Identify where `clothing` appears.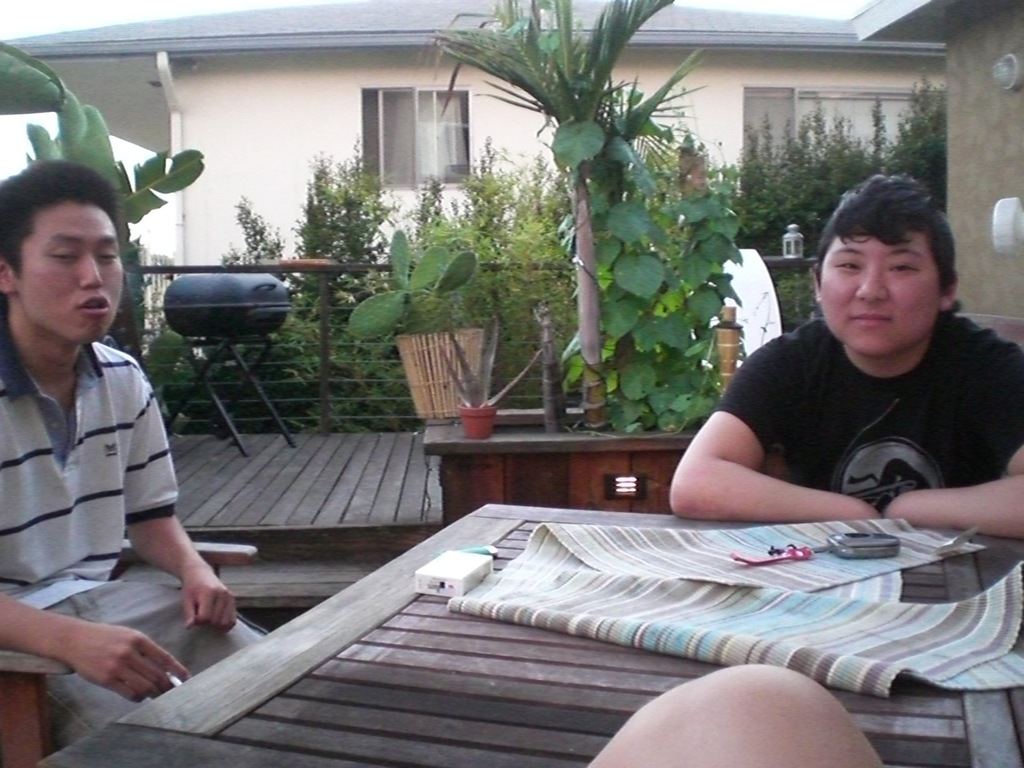
Appears at <box>0,322,270,744</box>.
